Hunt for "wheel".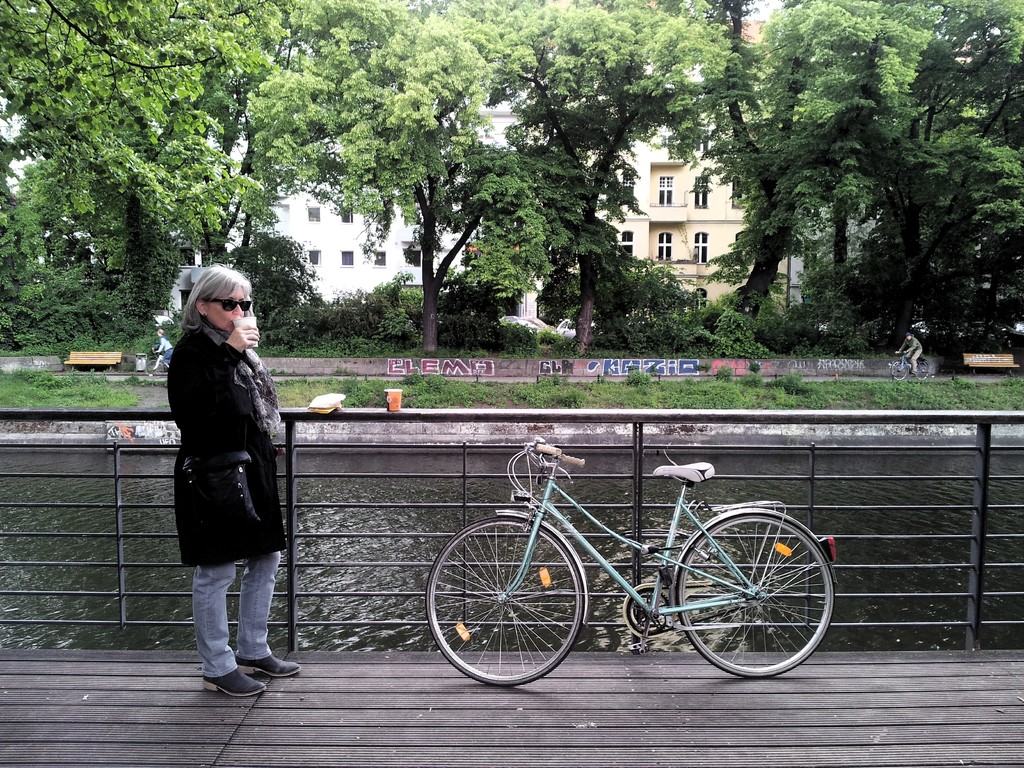
Hunted down at bbox=[666, 526, 824, 674].
